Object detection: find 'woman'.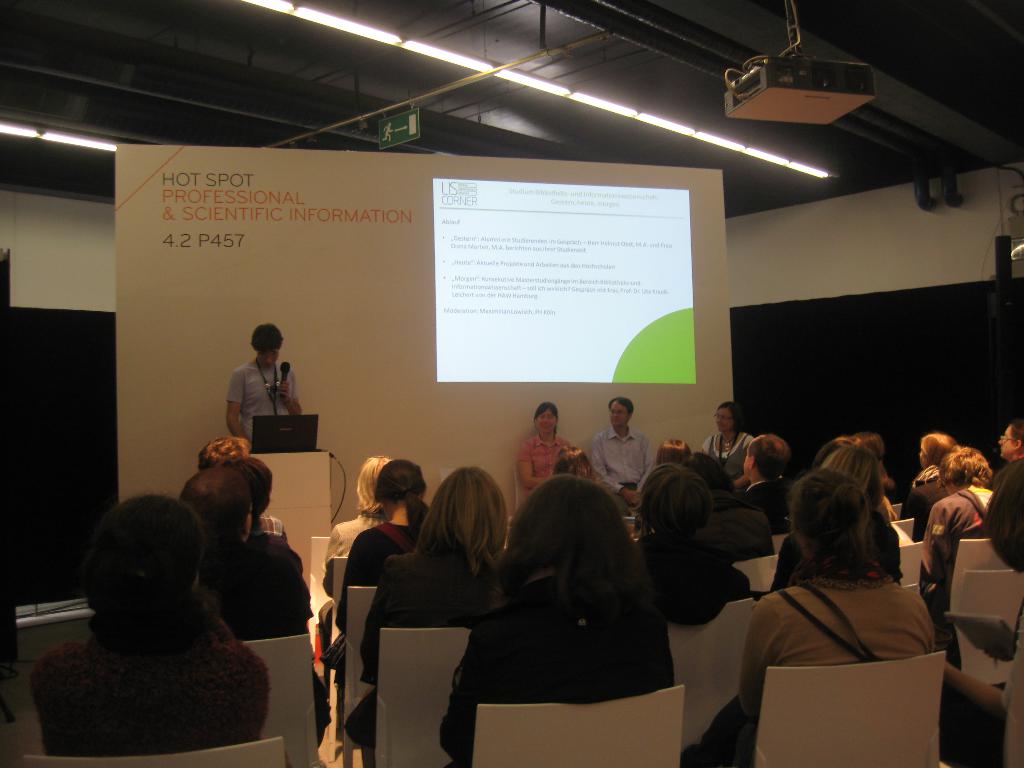
box(440, 472, 675, 767).
